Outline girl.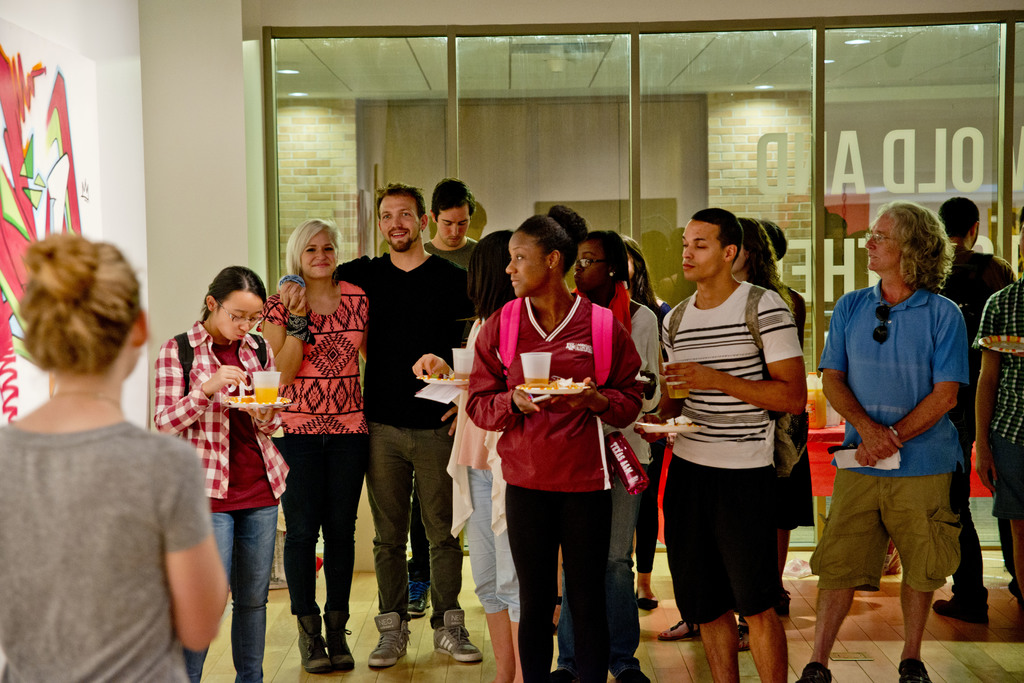
Outline: region(0, 229, 227, 682).
